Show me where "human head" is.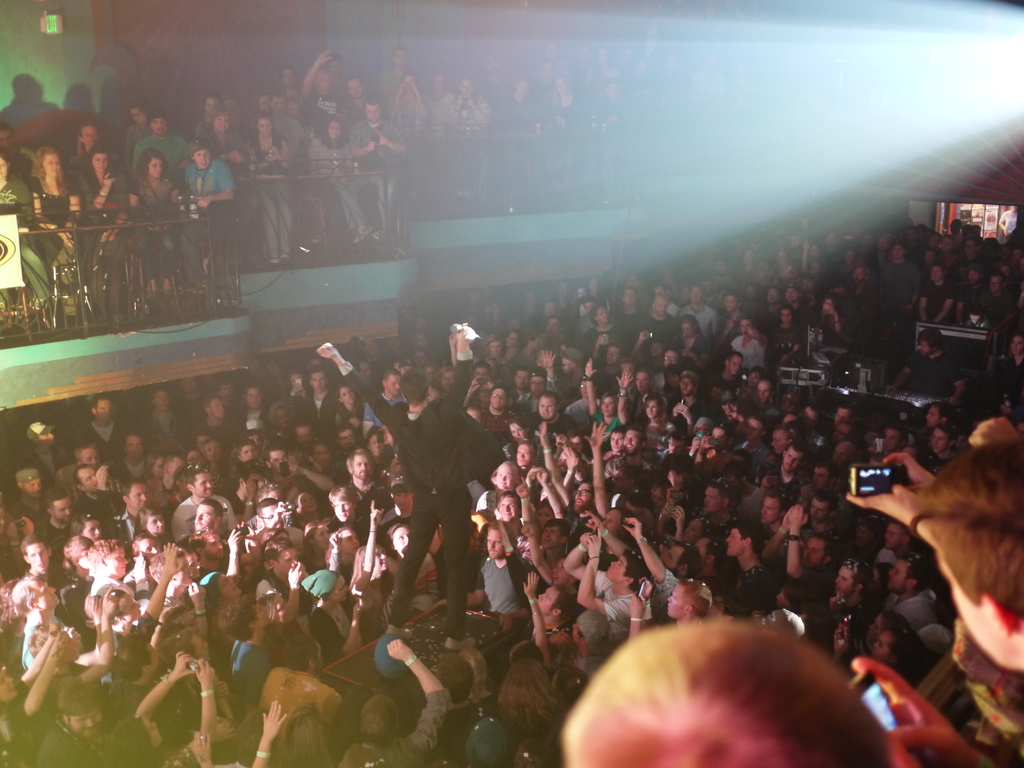
"human head" is at (392,45,410,74).
